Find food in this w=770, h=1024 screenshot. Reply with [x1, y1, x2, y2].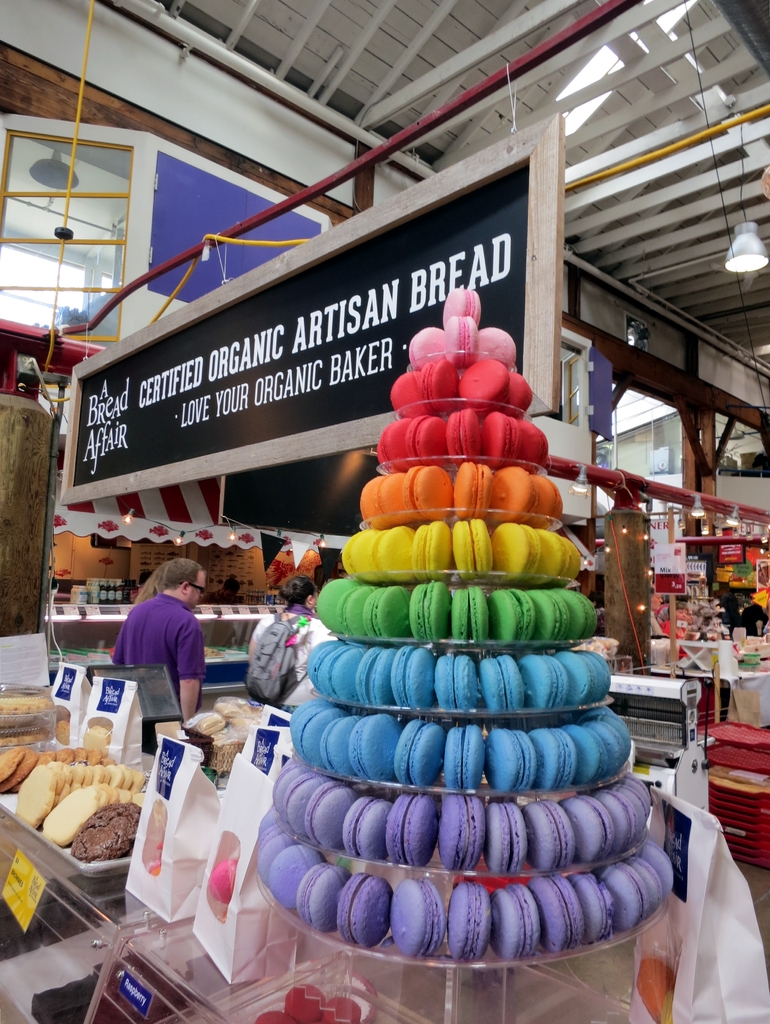
[492, 465, 536, 529].
